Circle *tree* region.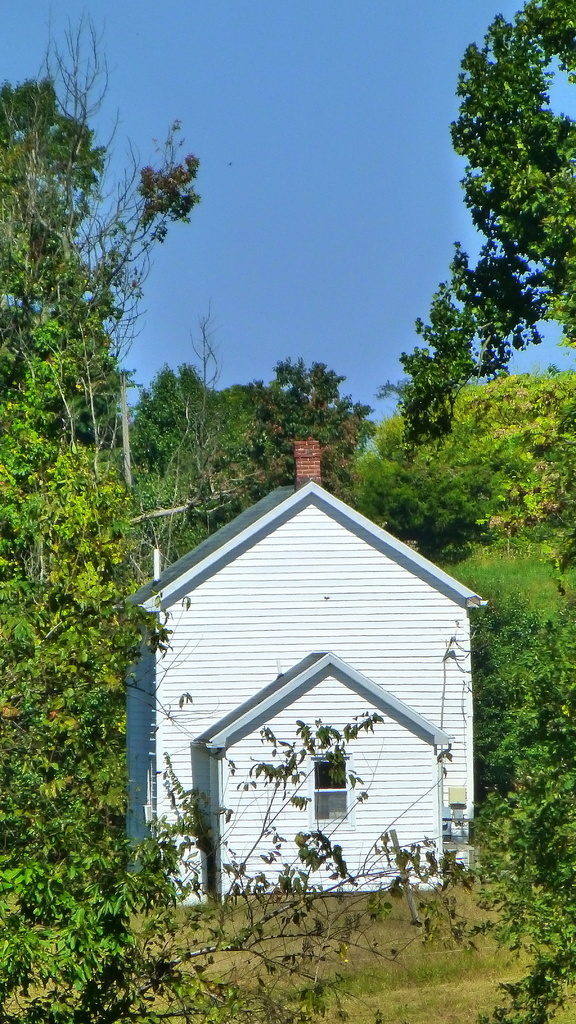
Region: box(376, 256, 518, 447).
